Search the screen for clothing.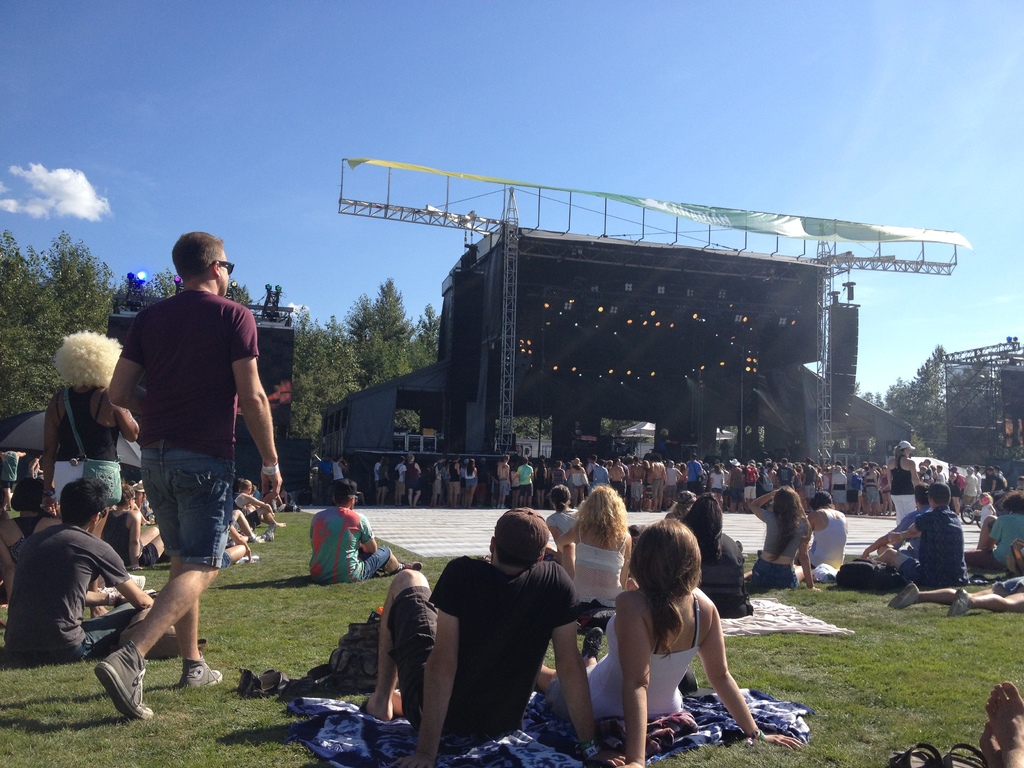
Found at l=774, t=465, r=796, b=492.
